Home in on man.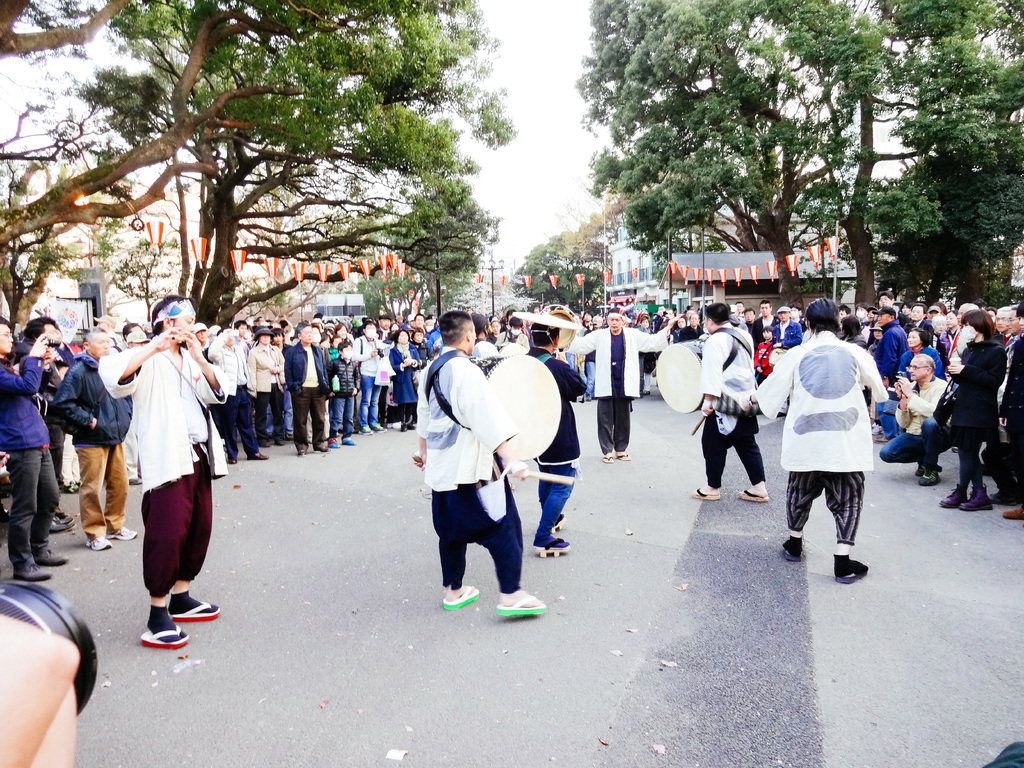
Homed in at <bbox>774, 309, 805, 420</bbox>.
